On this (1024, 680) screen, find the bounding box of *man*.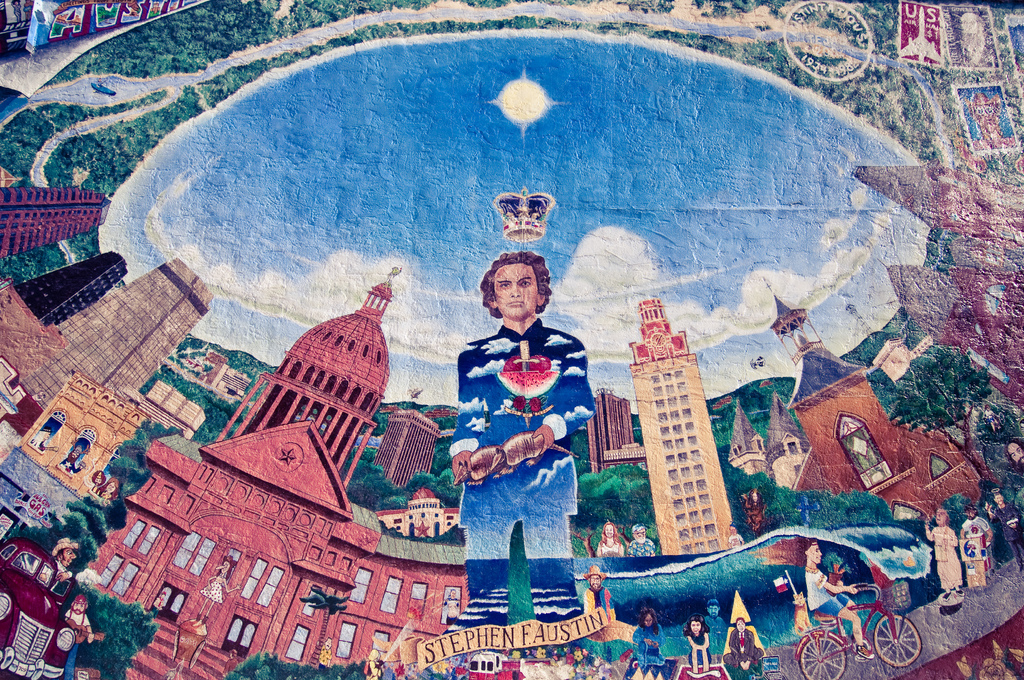
Bounding box: bbox=[435, 250, 621, 585].
